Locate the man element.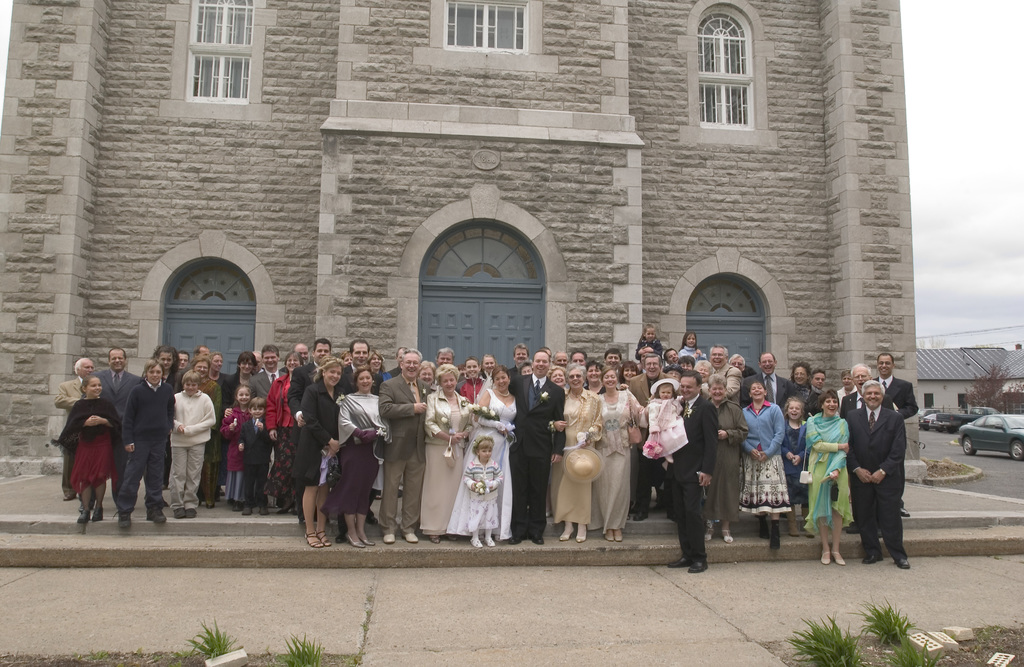
Element bbox: pyautogui.locateOnScreen(680, 352, 697, 370).
